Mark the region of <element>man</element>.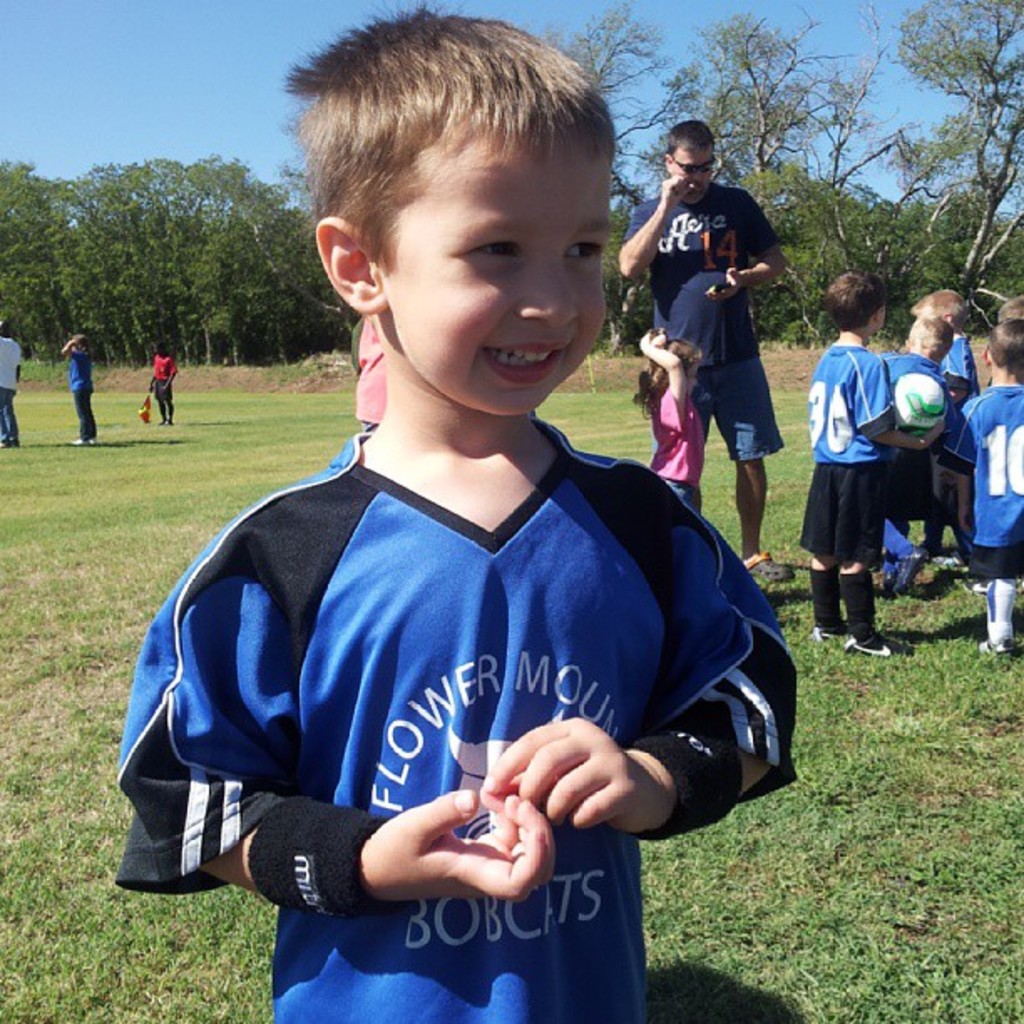
Region: (0, 318, 28, 448).
